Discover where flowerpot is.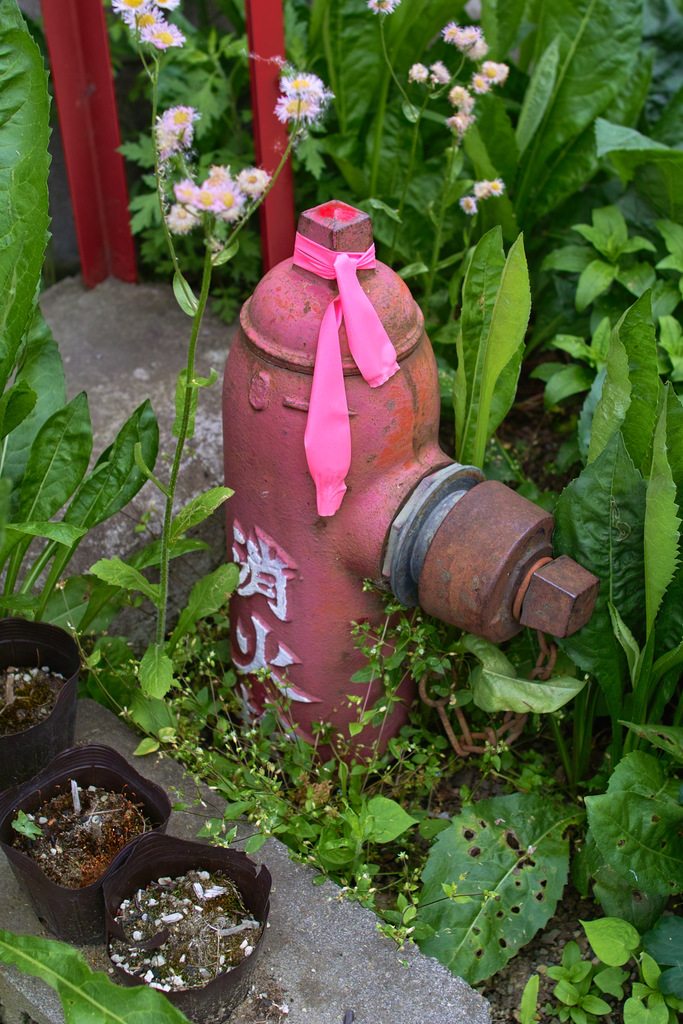
Discovered at [x1=97, y1=829, x2=274, y2=1020].
